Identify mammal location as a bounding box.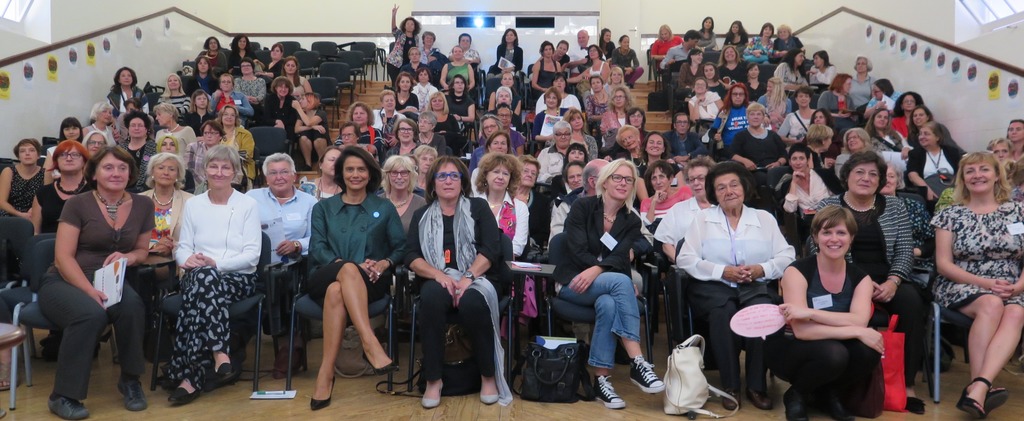
412, 66, 436, 115.
